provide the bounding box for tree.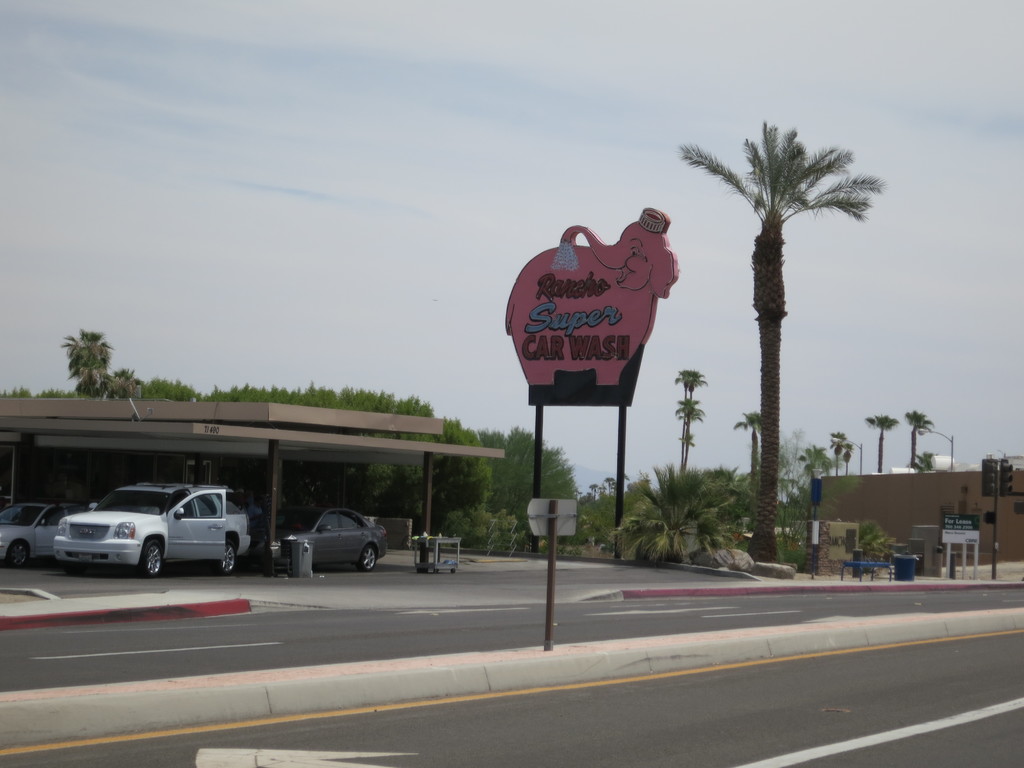
975:449:1015:498.
